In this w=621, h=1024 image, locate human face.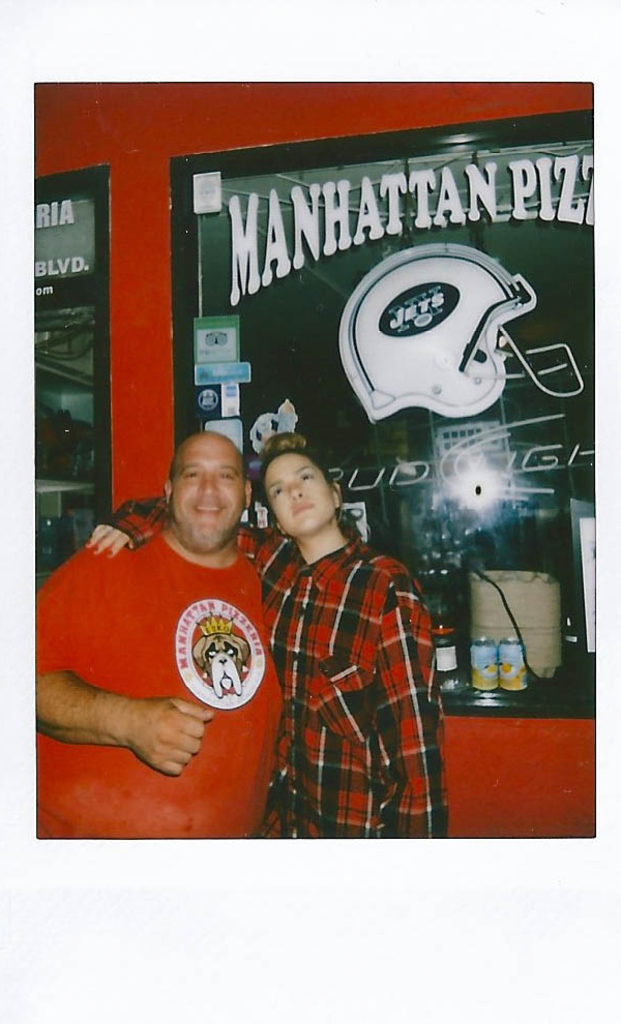
Bounding box: {"x1": 267, "y1": 452, "x2": 334, "y2": 537}.
